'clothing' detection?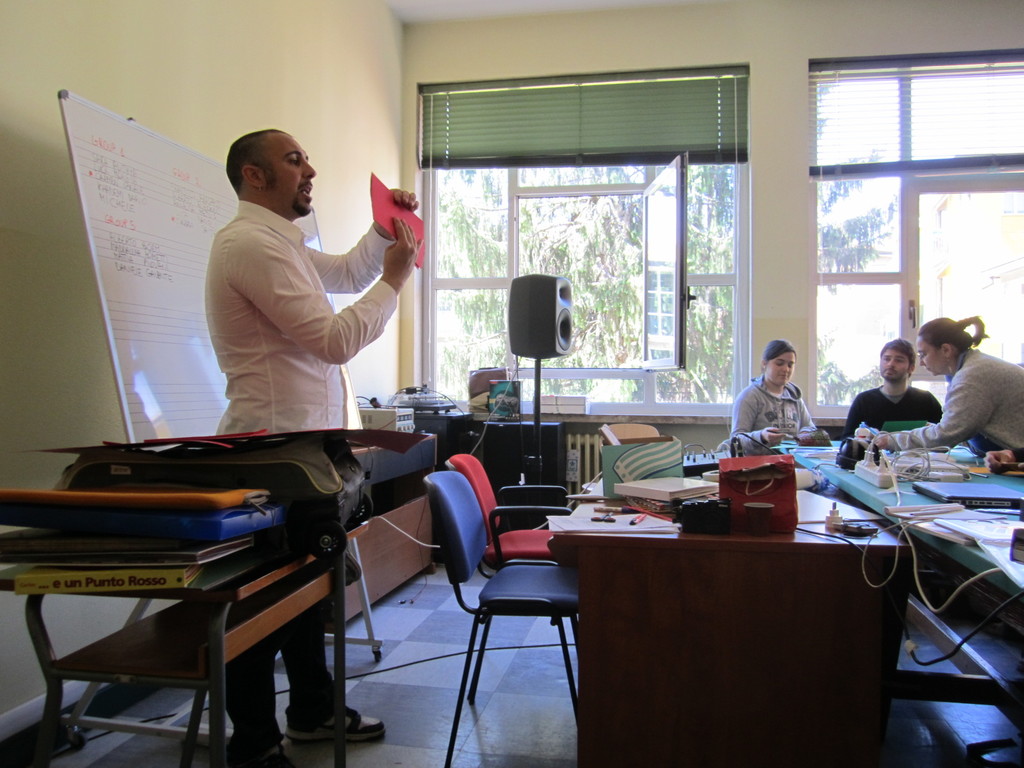
box=[888, 348, 1023, 452]
